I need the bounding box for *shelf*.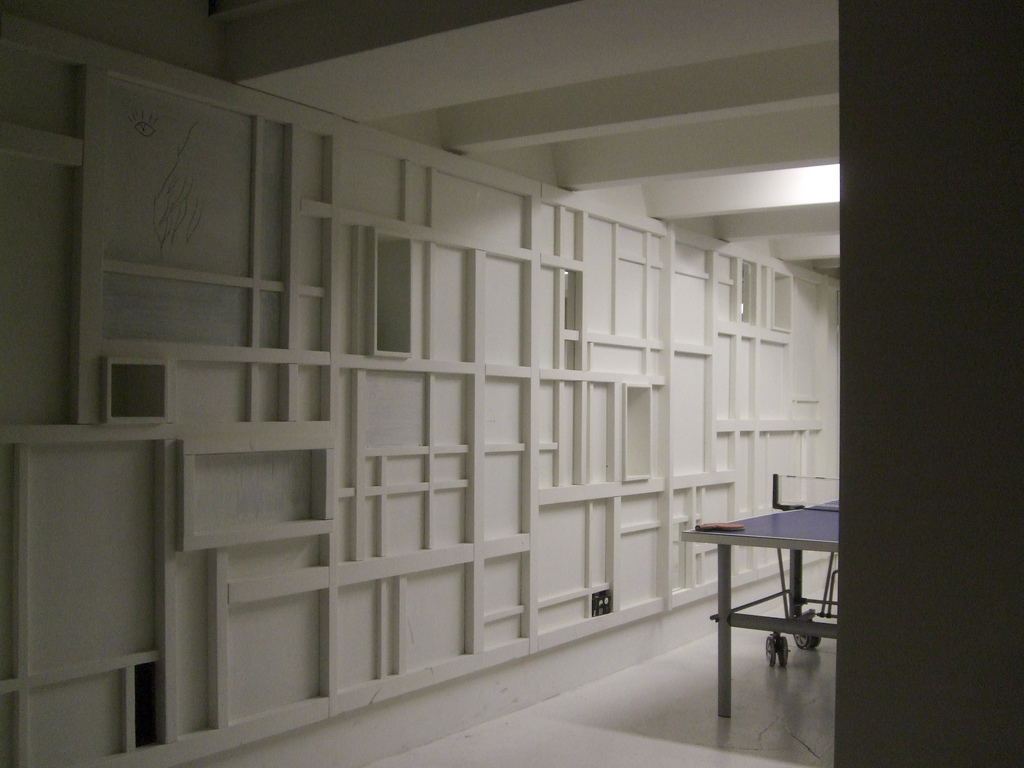
Here it is: BBox(3, 35, 83, 153).
